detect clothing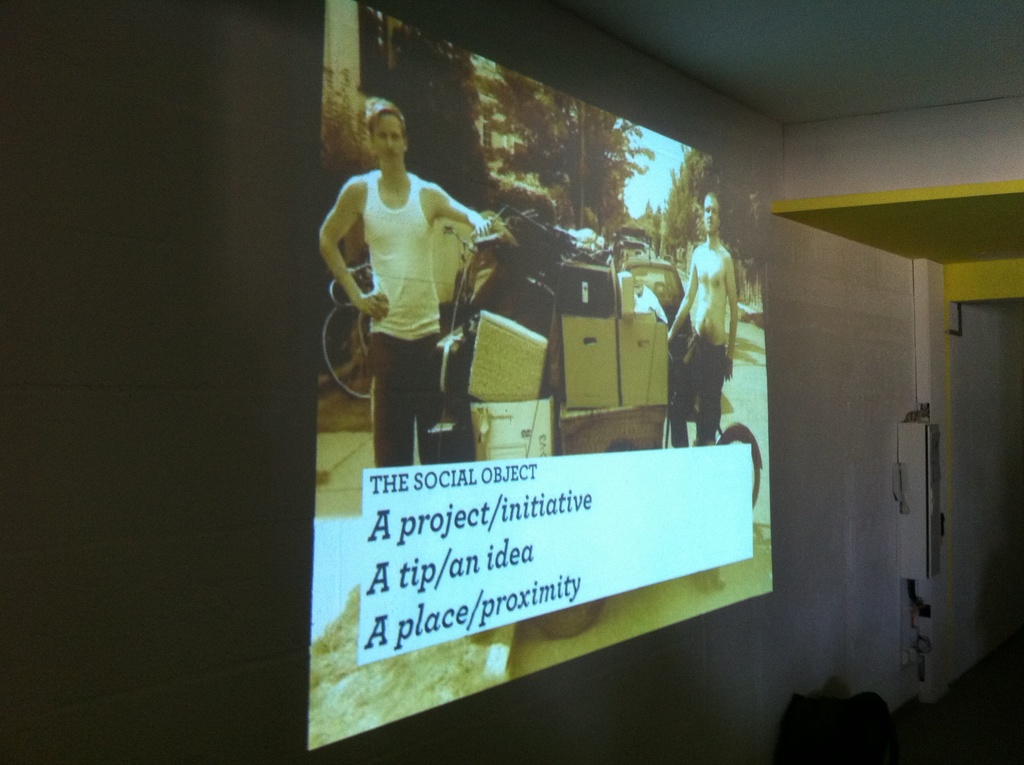
[364, 174, 445, 473]
